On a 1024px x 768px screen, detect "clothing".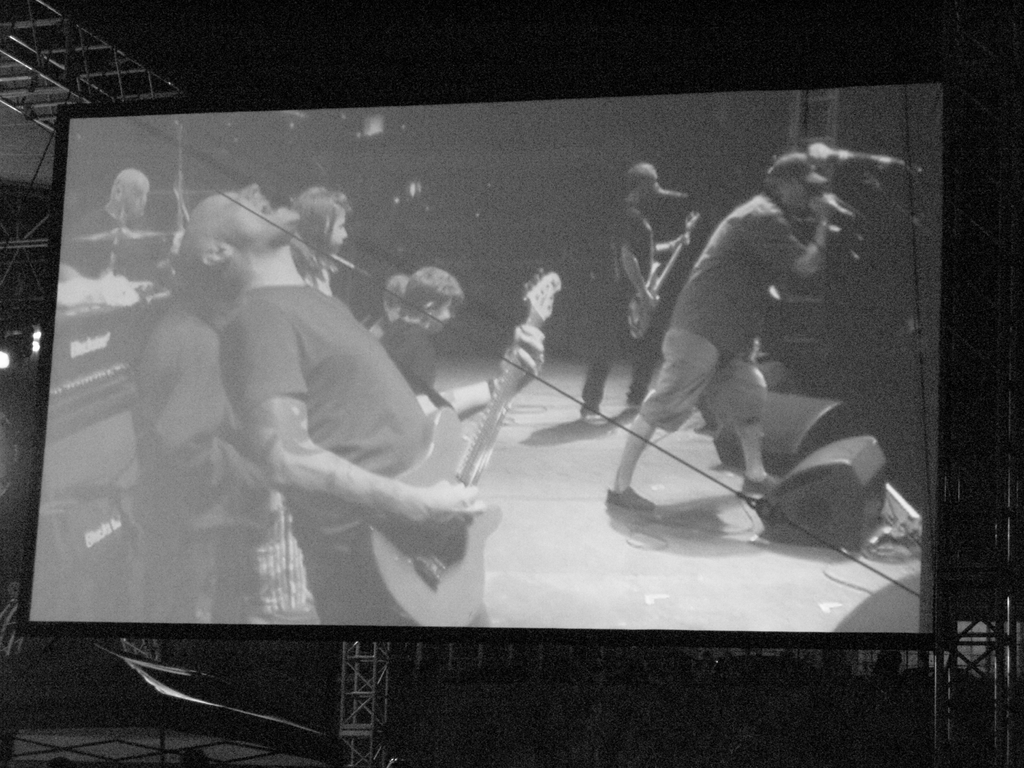
locate(576, 205, 681, 410).
